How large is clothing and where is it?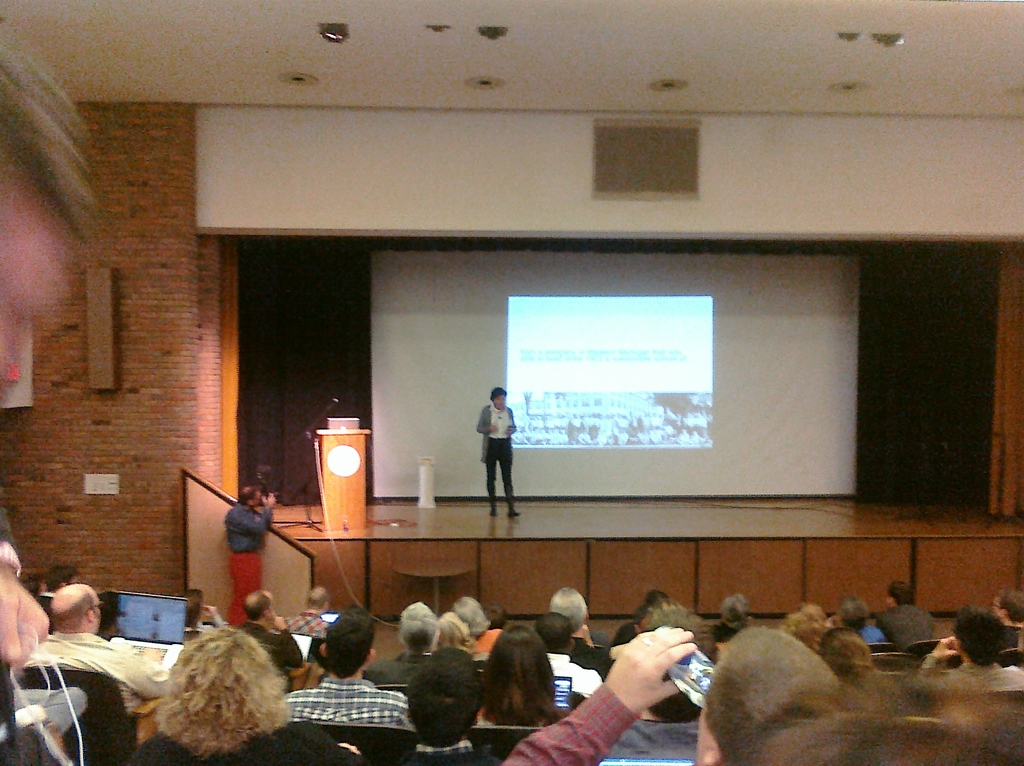
Bounding box: 929, 658, 1023, 693.
